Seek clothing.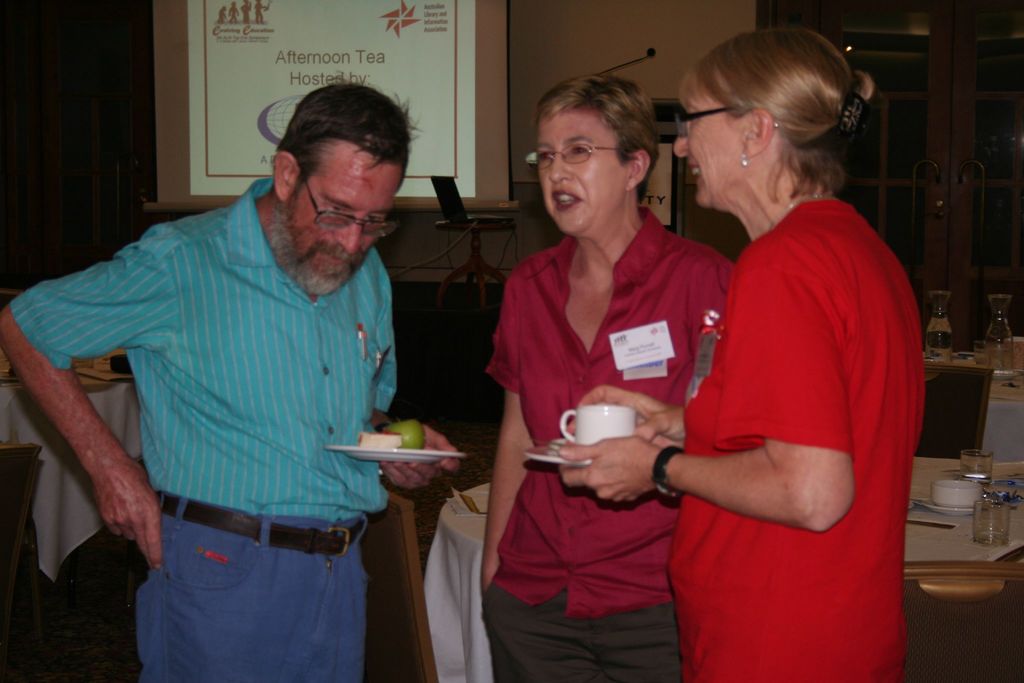
[left=478, top=205, right=737, bottom=682].
